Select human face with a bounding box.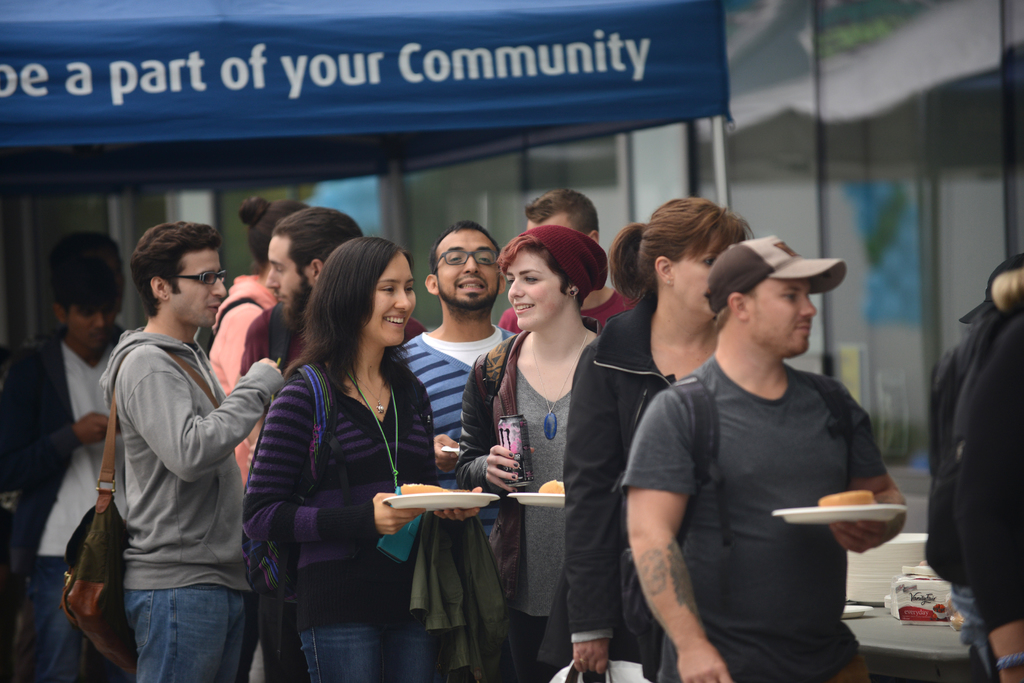
<region>437, 230, 500, 310</region>.
